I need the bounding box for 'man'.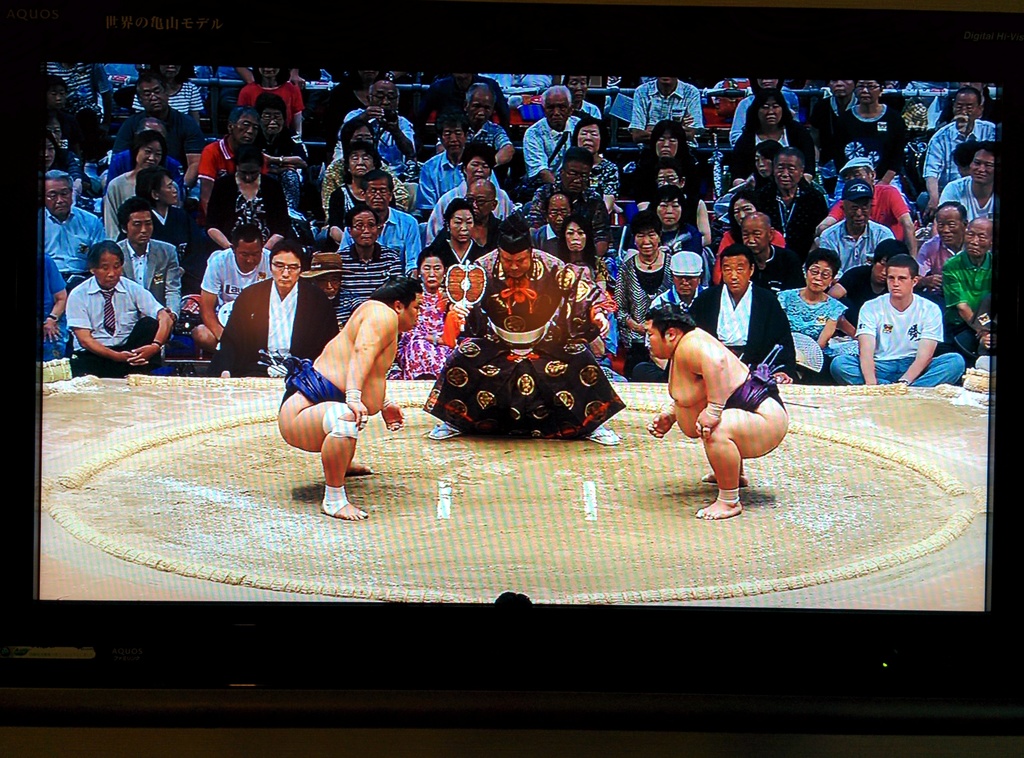
Here it is: [x1=946, y1=223, x2=997, y2=372].
